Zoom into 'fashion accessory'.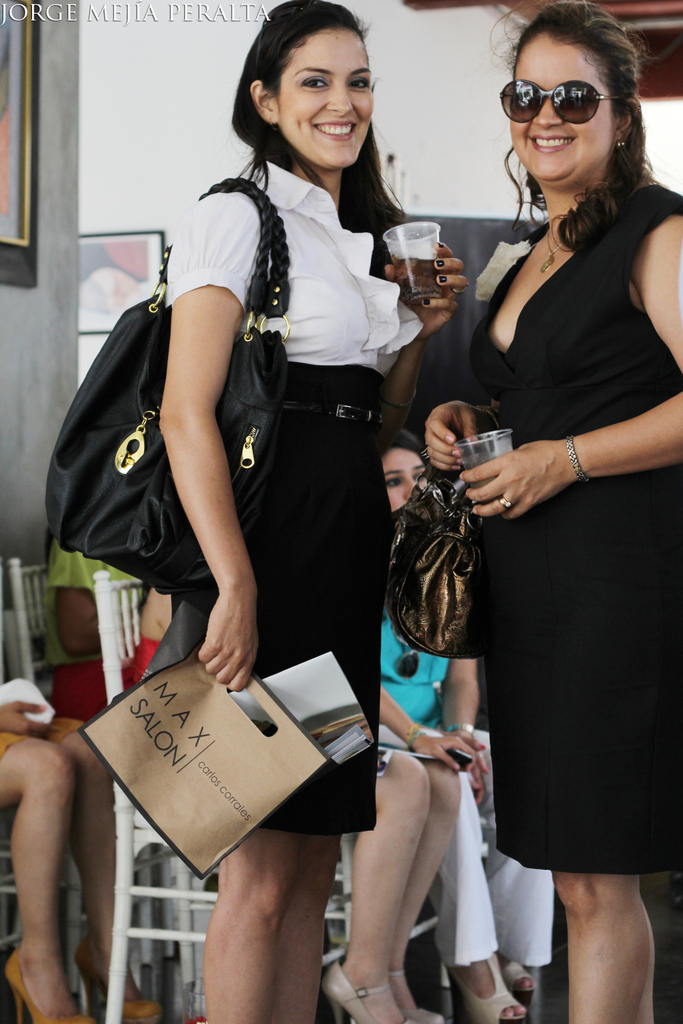
Zoom target: [left=614, top=139, right=625, bottom=146].
